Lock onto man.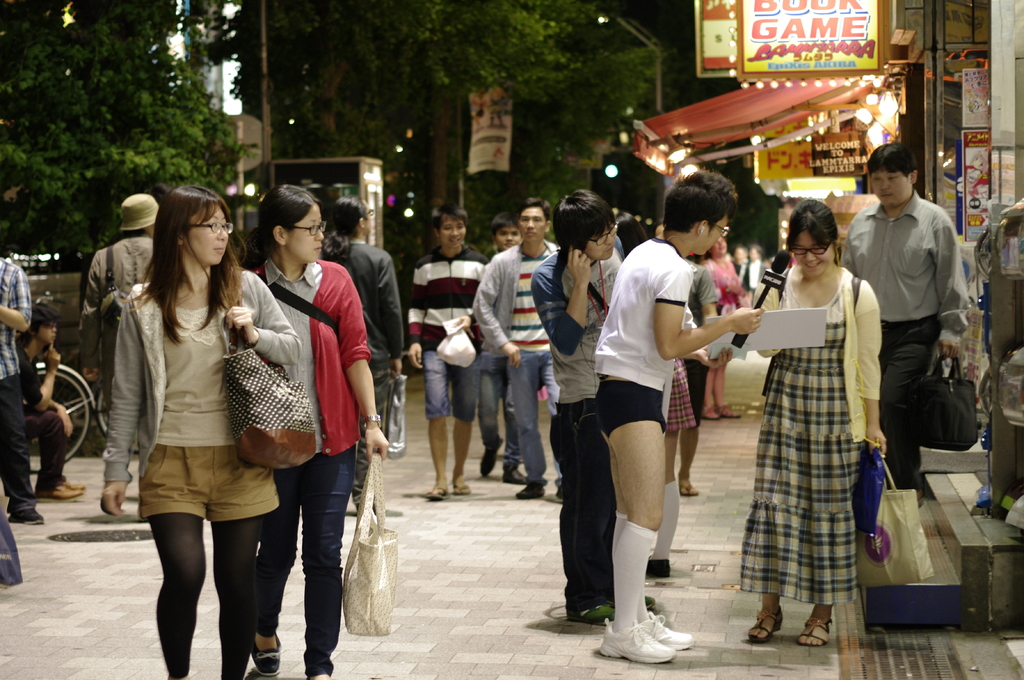
Locked: 476:211:519:484.
